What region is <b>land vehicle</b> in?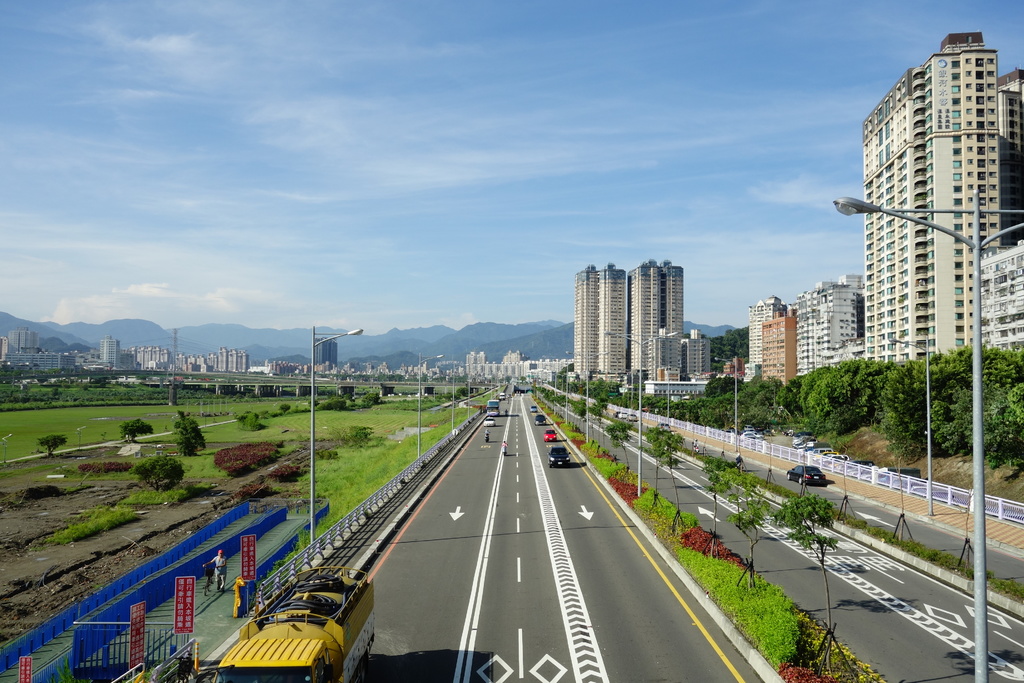
<bbox>845, 456, 875, 472</bbox>.
